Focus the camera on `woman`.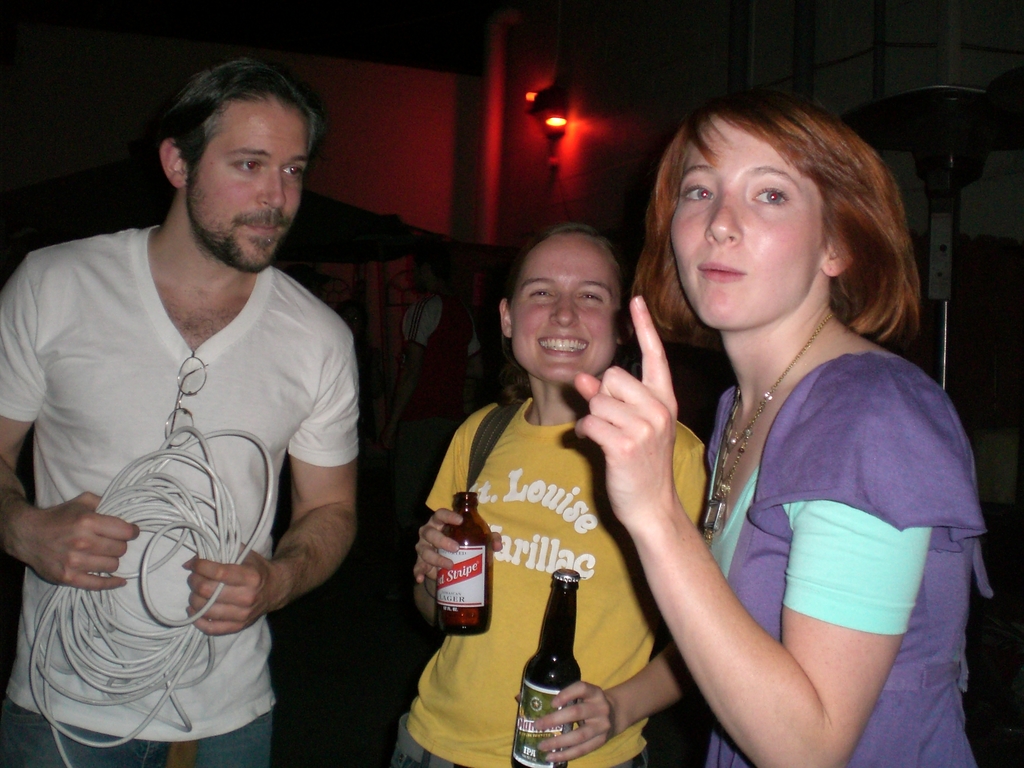
Focus region: (570,85,995,767).
